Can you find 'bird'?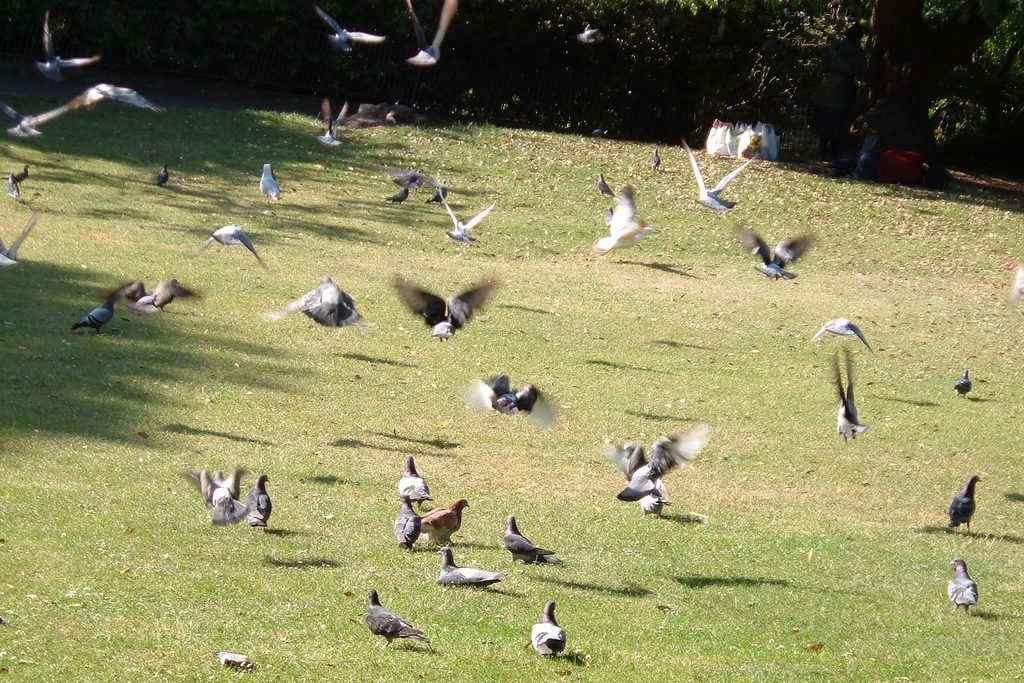
Yes, bounding box: [left=422, top=493, right=473, bottom=546].
